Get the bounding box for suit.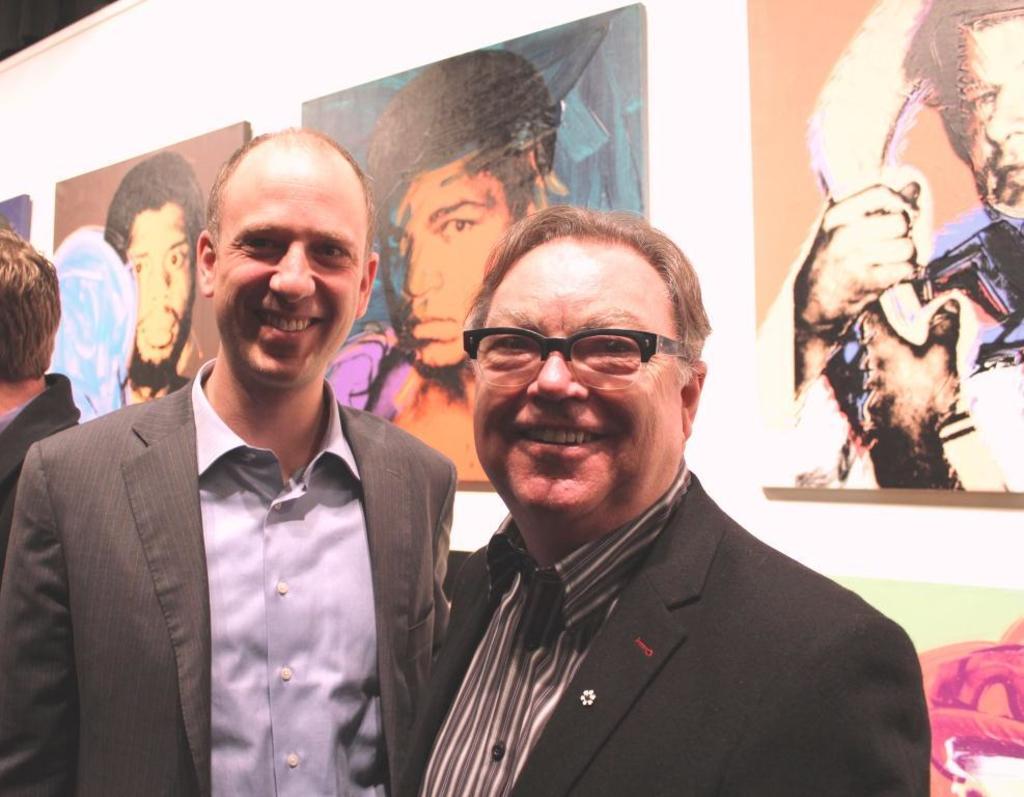
region(382, 456, 932, 796).
